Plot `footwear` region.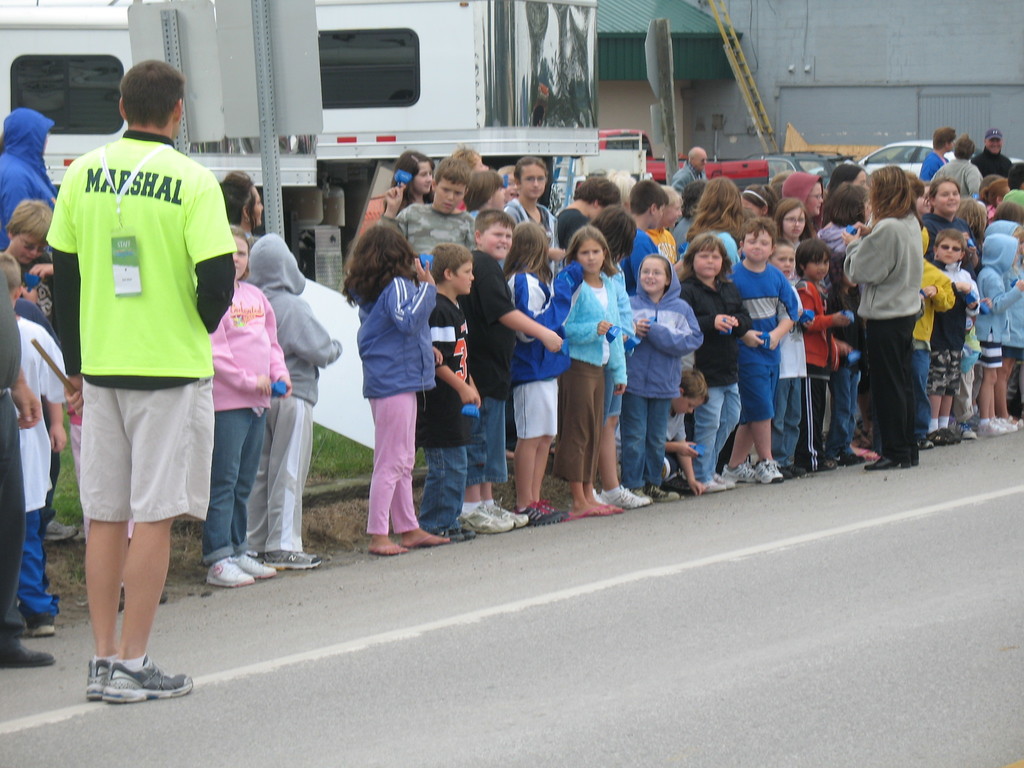
Plotted at 602/488/644/506.
